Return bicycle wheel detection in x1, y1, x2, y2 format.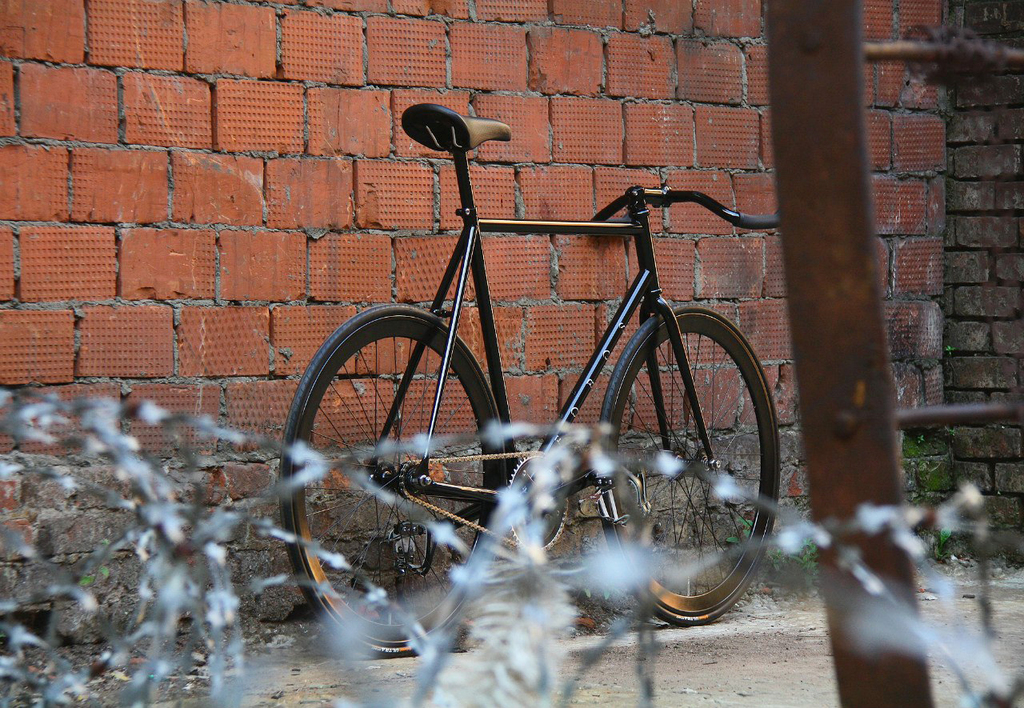
277, 298, 506, 657.
